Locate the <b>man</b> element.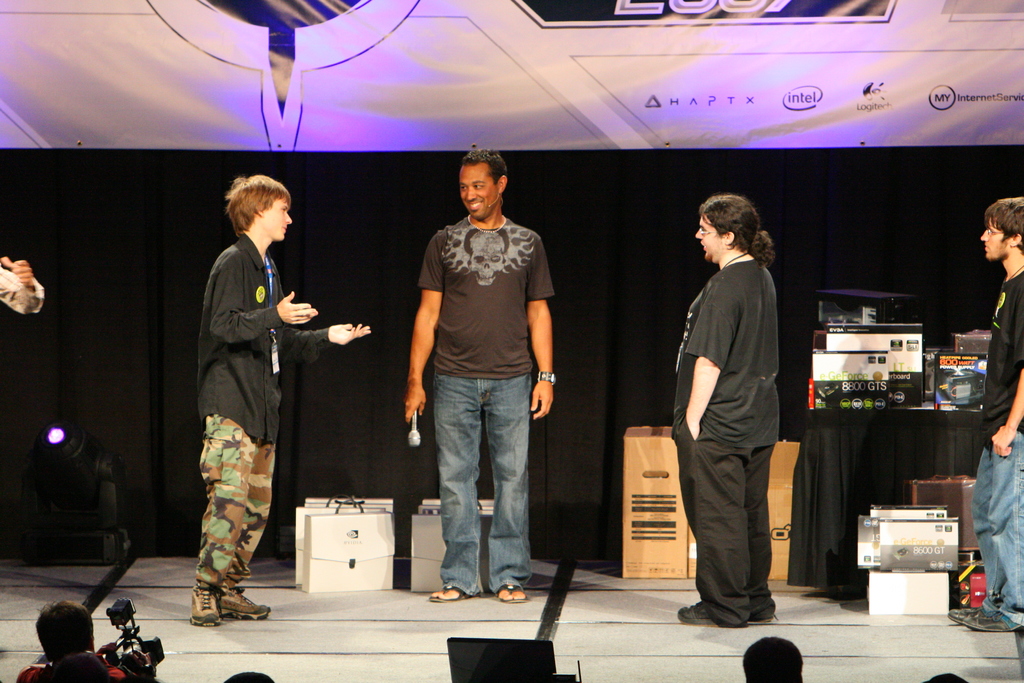
Element bbox: x1=664, y1=196, x2=792, y2=632.
